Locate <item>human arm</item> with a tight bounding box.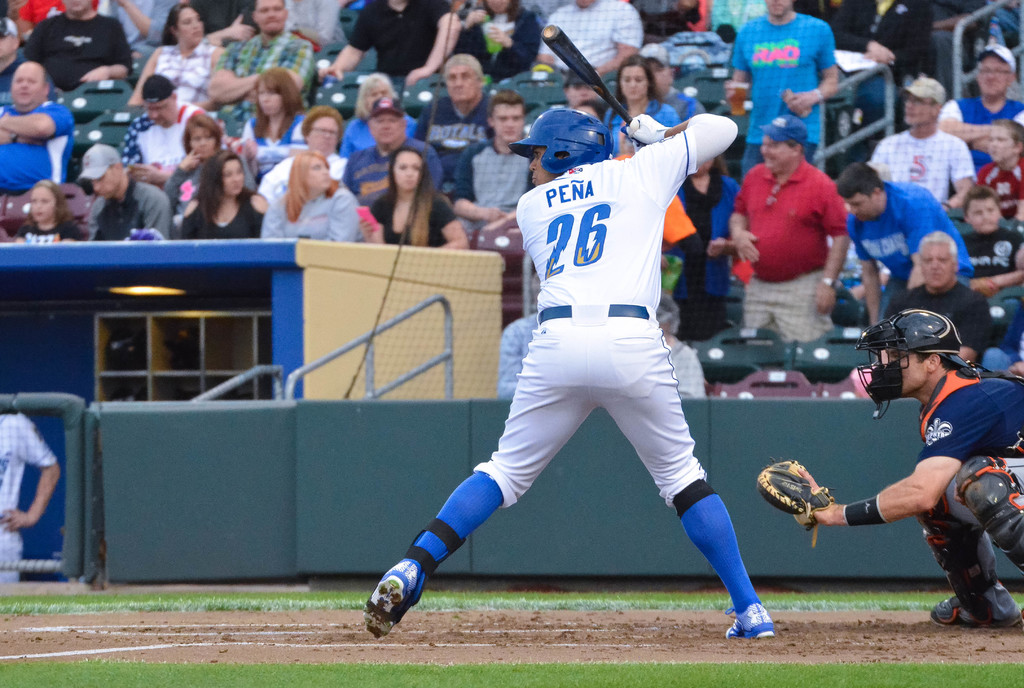
(x1=0, y1=129, x2=47, y2=147).
